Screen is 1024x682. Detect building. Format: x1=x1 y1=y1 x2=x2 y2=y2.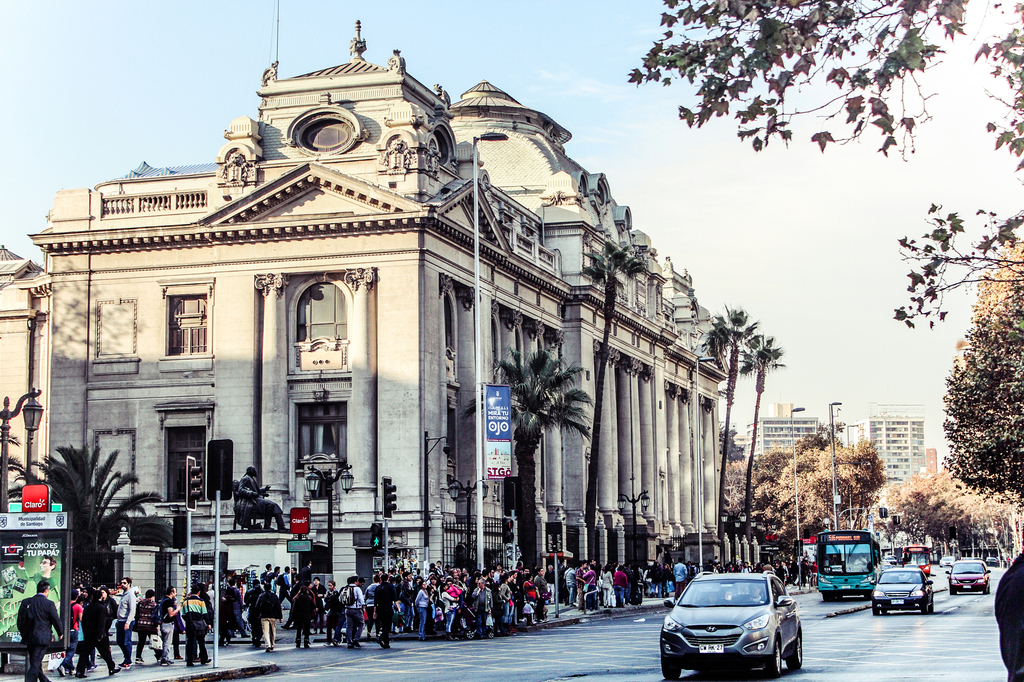
x1=838 y1=417 x2=930 y2=519.
